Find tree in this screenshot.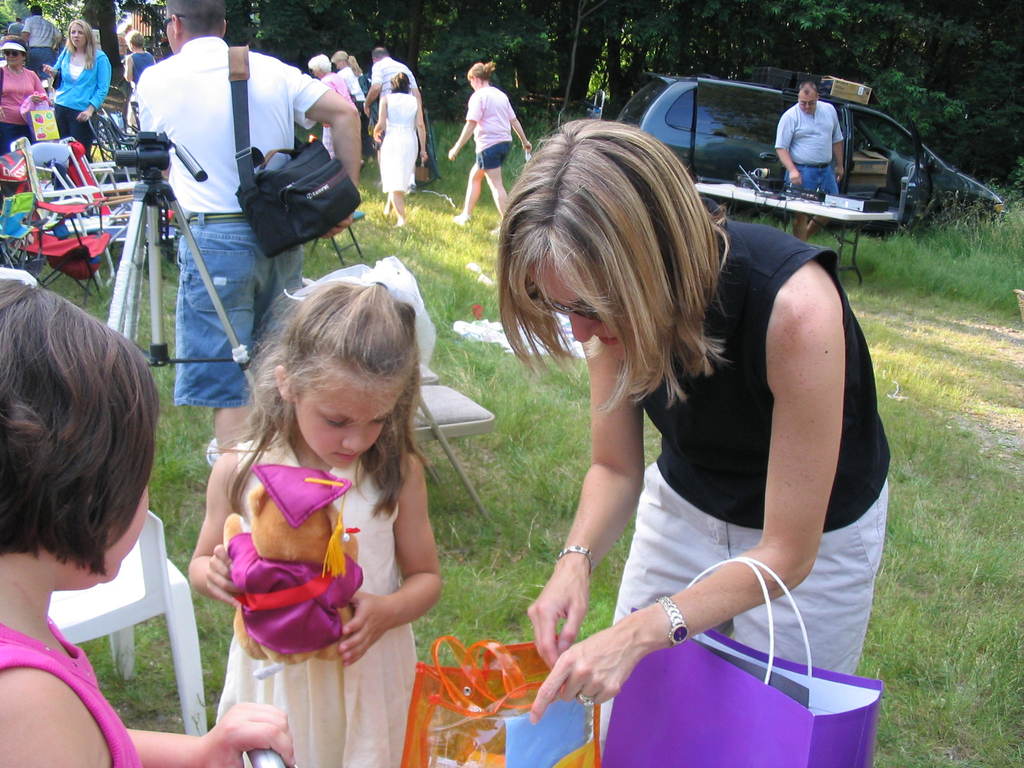
The bounding box for tree is region(0, 0, 137, 84).
